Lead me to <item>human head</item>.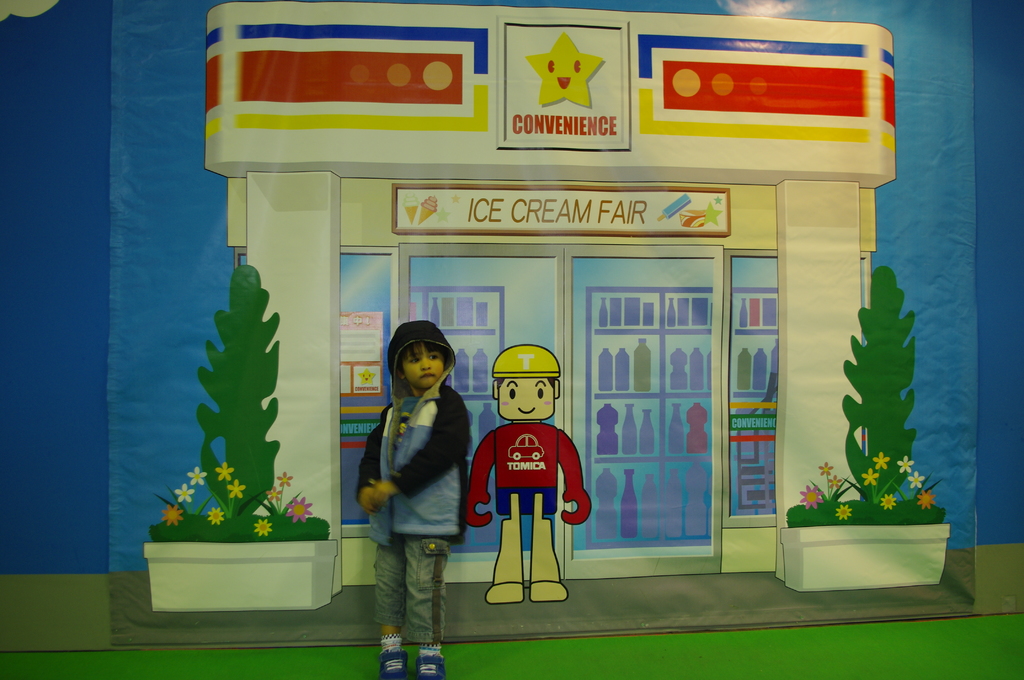
Lead to x1=385 y1=324 x2=460 y2=392.
